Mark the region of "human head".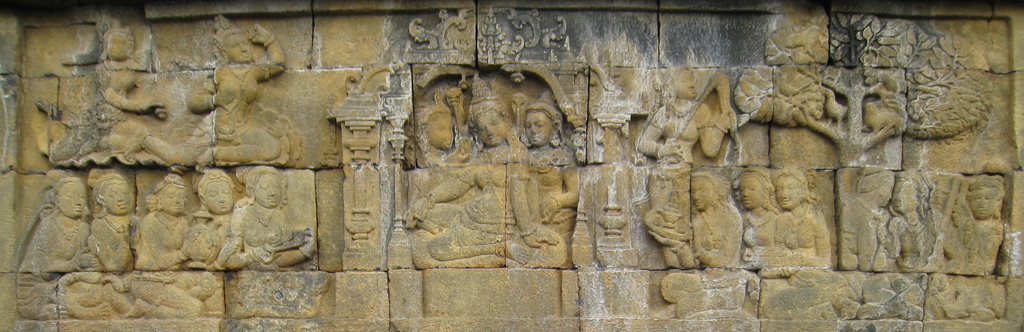
Region: l=859, t=168, r=899, b=208.
